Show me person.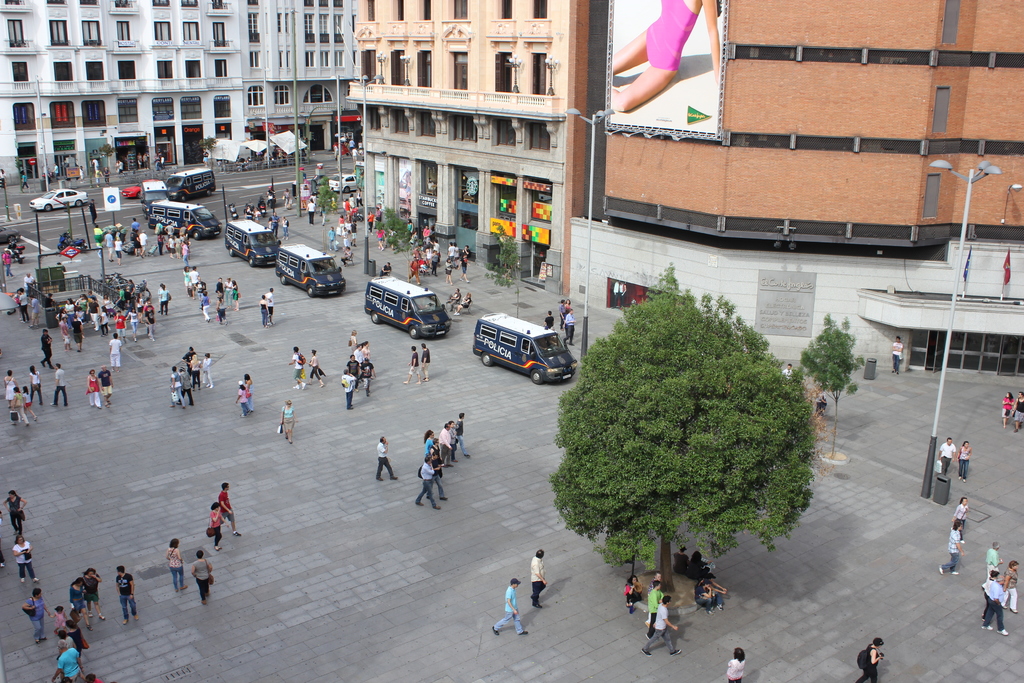
person is here: (left=199, top=352, right=214, bottom=390).
